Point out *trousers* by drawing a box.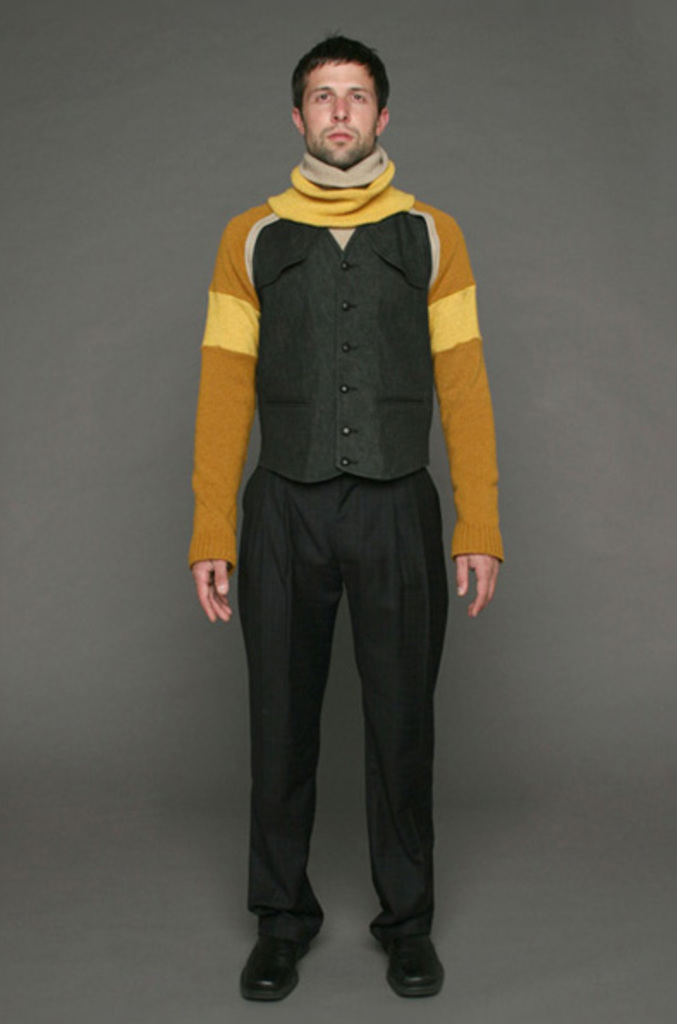
left=225, top=387, right=445, bottom=972.
